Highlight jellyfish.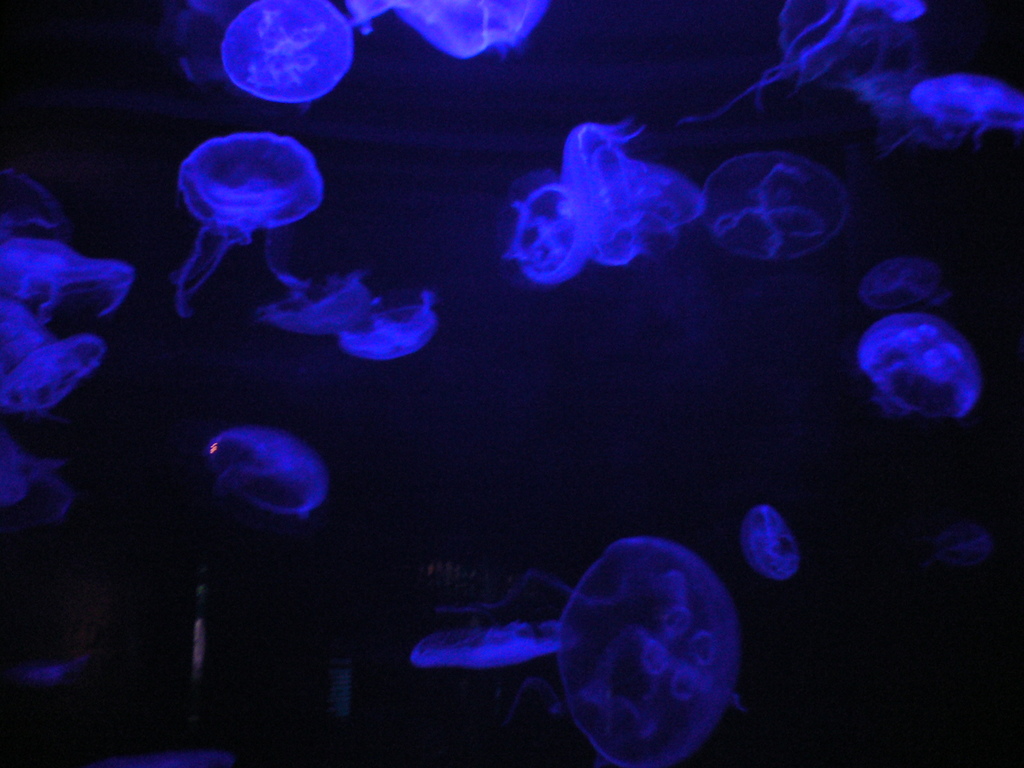
Highlighted region: 0/296/102/413.
